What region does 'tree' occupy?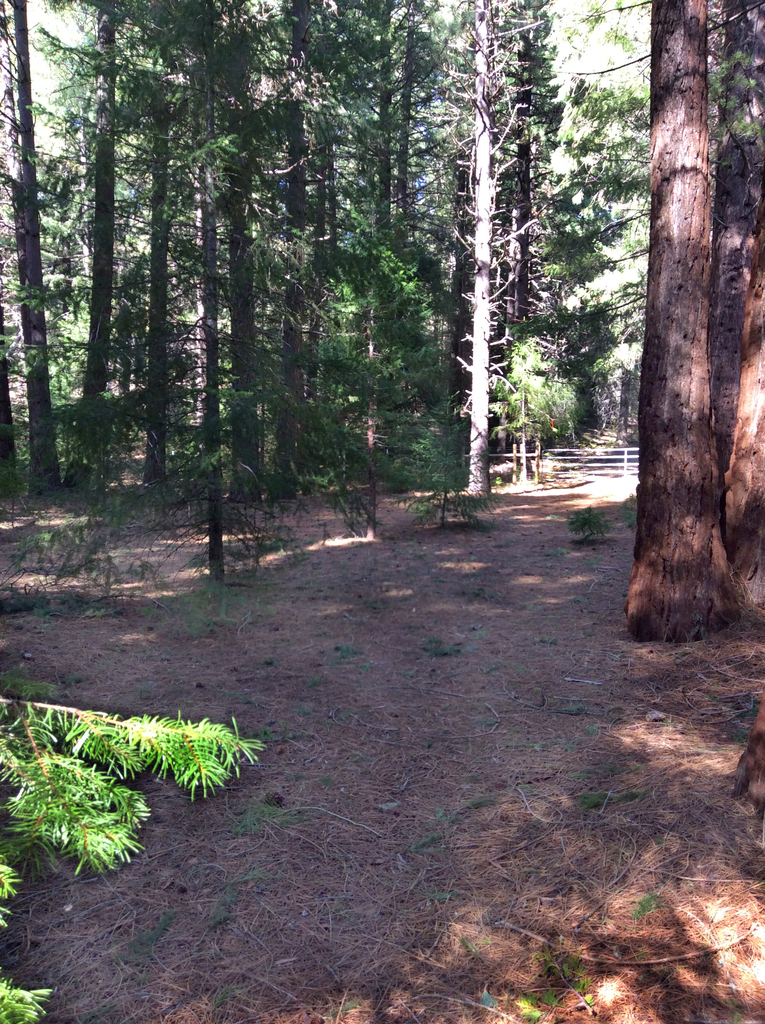
box=[0, 0, 63, 524].
